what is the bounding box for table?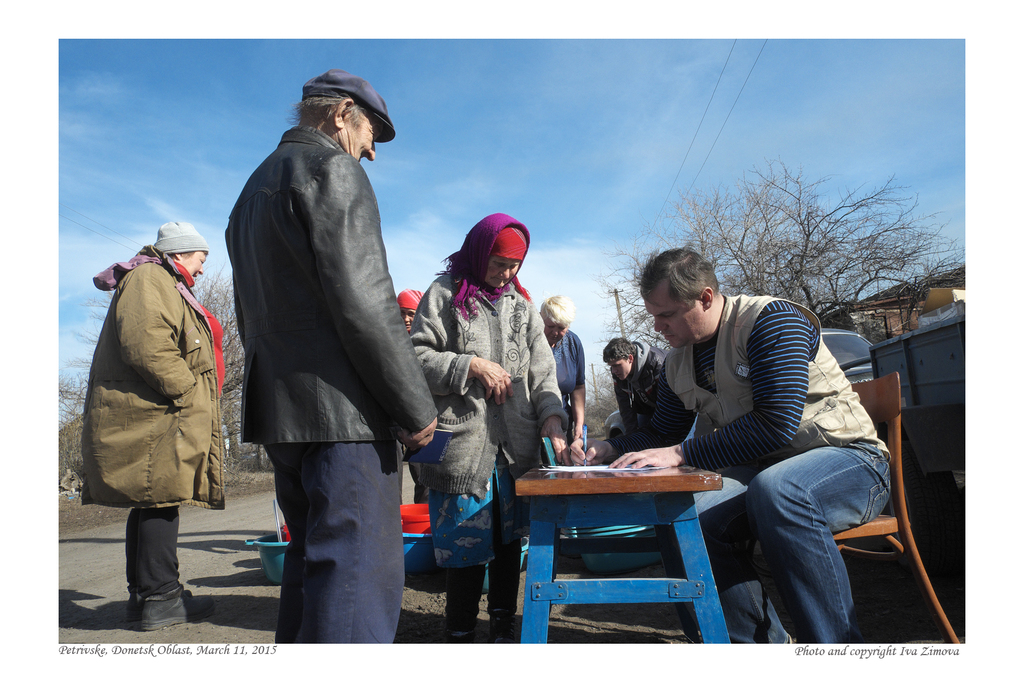
rect(512, 465, 731, 645).
